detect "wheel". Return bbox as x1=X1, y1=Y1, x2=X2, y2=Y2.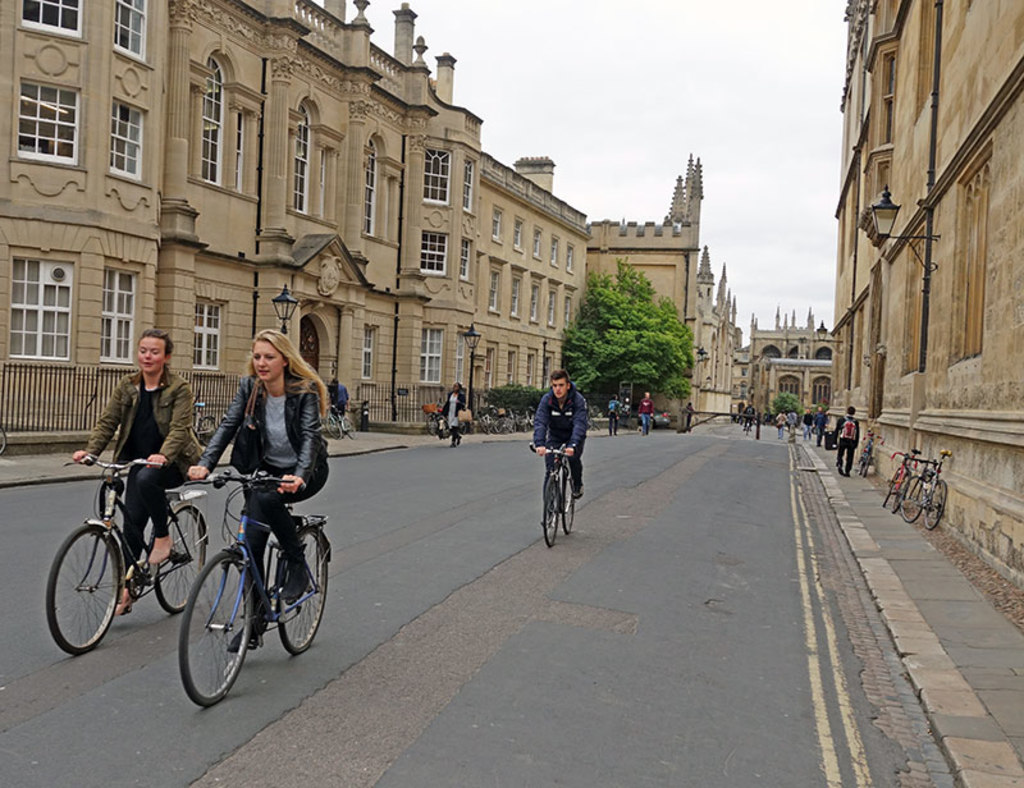
x1=154, y1=498, x2=211, y2=618.
